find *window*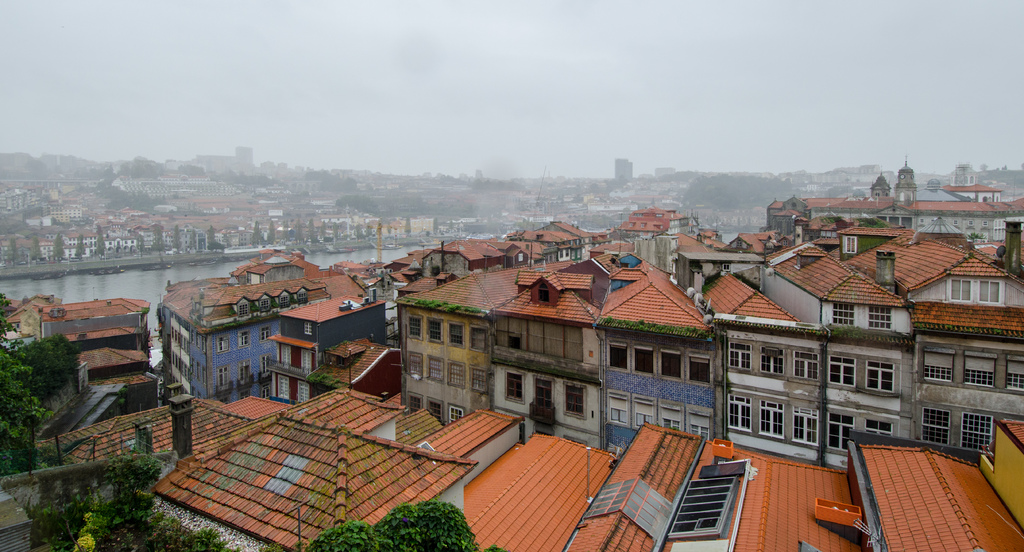
select_region(728, 339, 754, 369)
